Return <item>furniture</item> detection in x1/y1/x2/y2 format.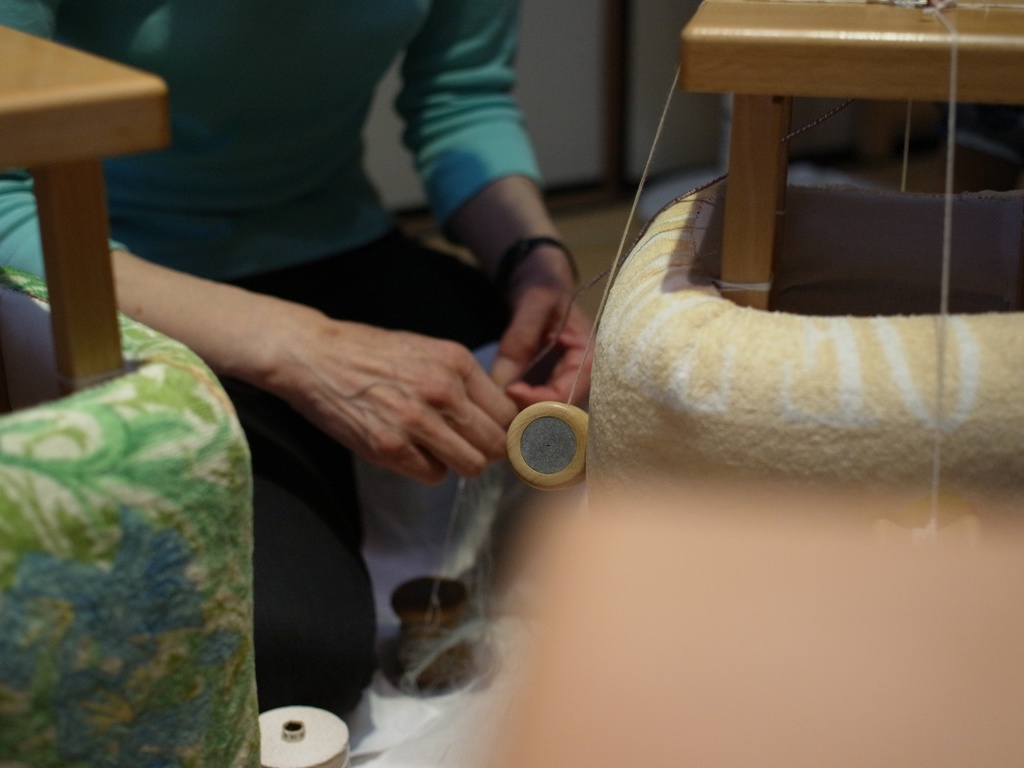
0/26/170/404.
